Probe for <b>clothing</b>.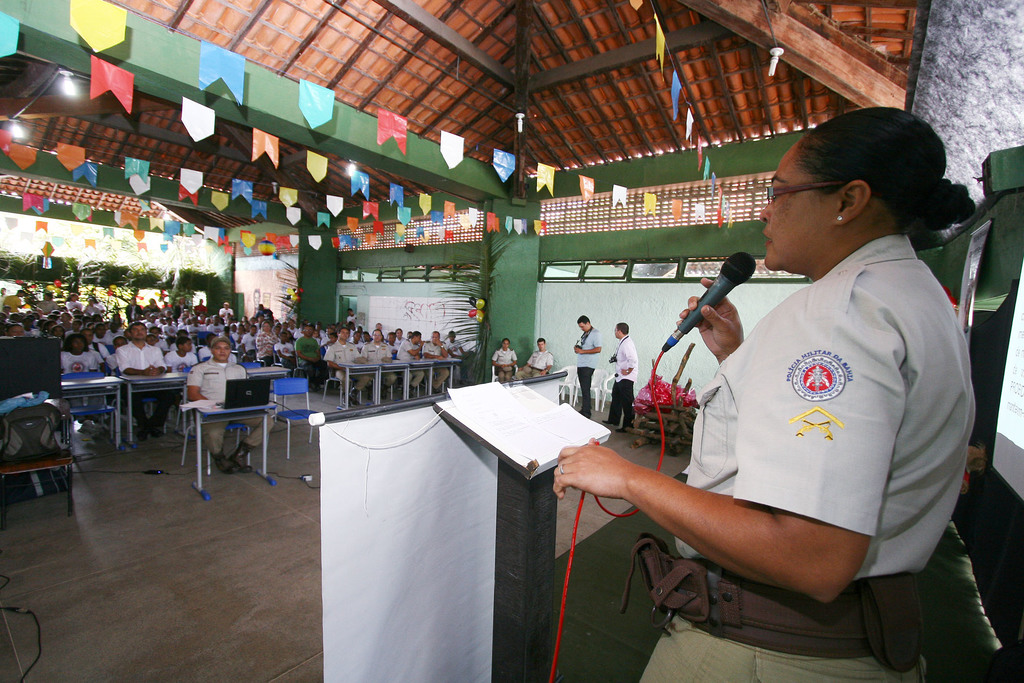
Probe result: (left=446, top=337, right=461, bottom=356).
